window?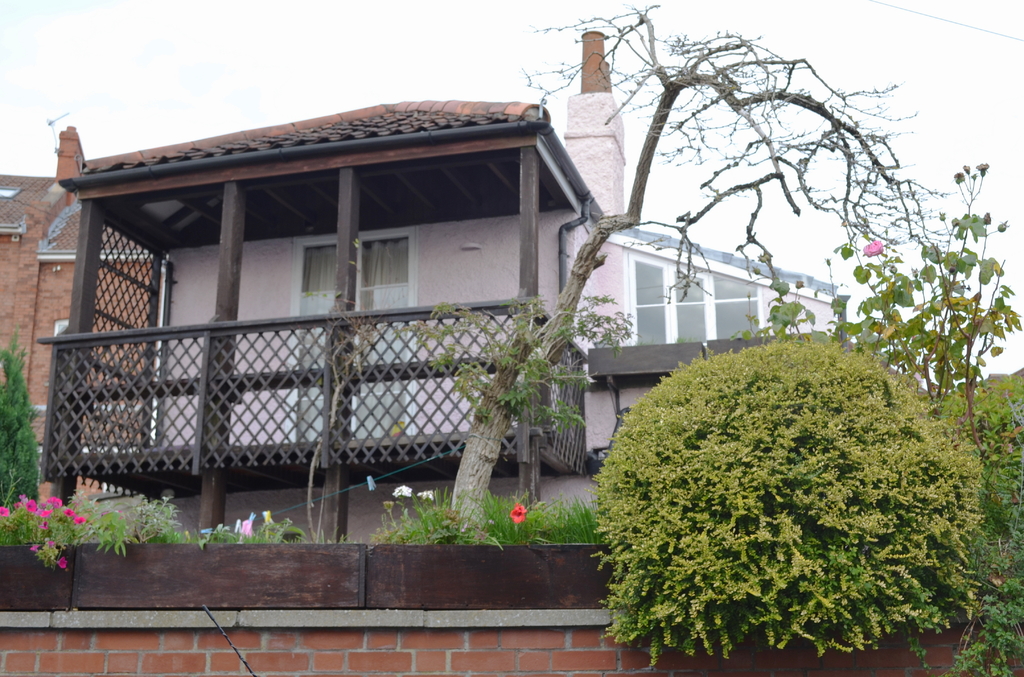
Rect(620, 231, 771, 347)
